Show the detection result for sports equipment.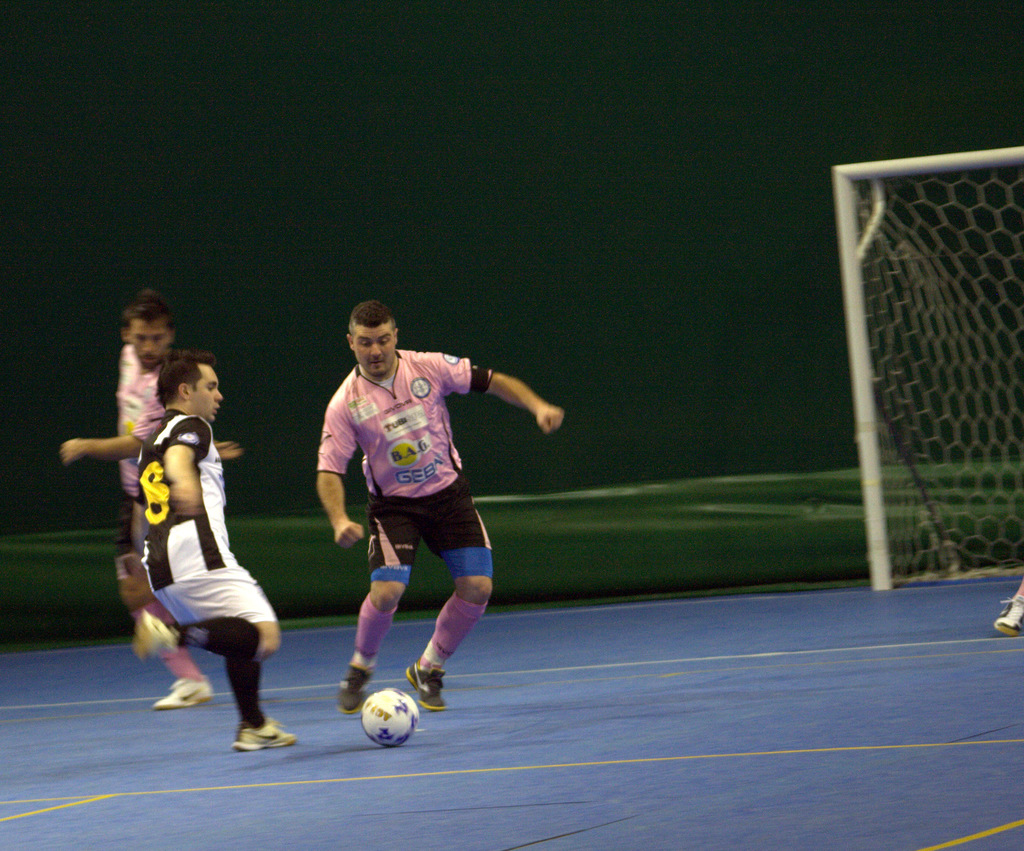
l=404, t=658, r=446, b=711.
